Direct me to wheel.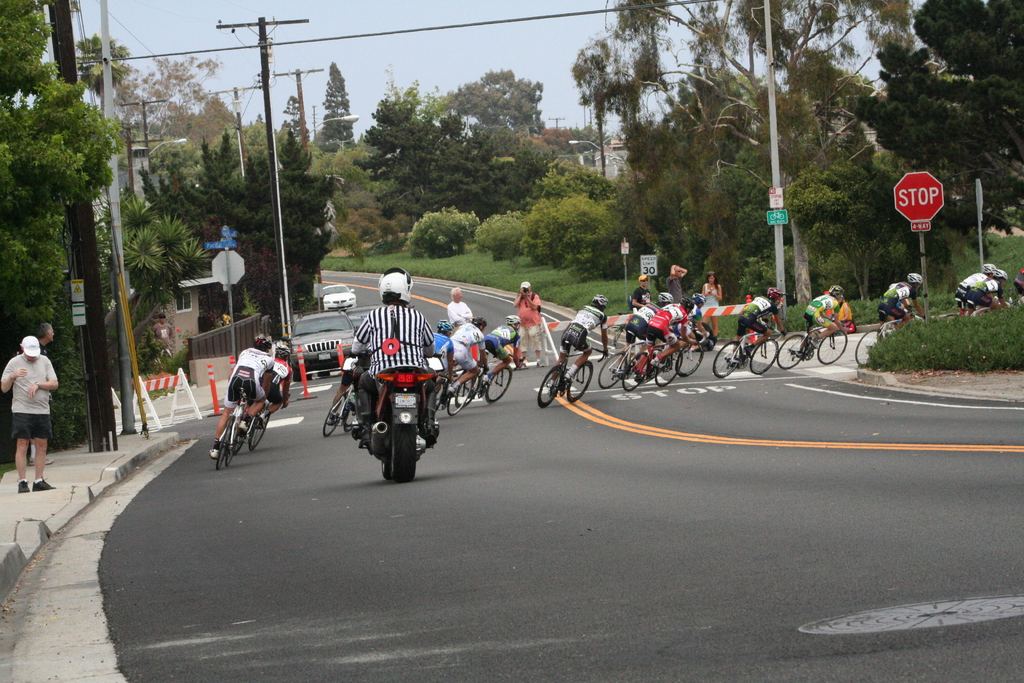
Direction: 566, 360, 595, 400.
